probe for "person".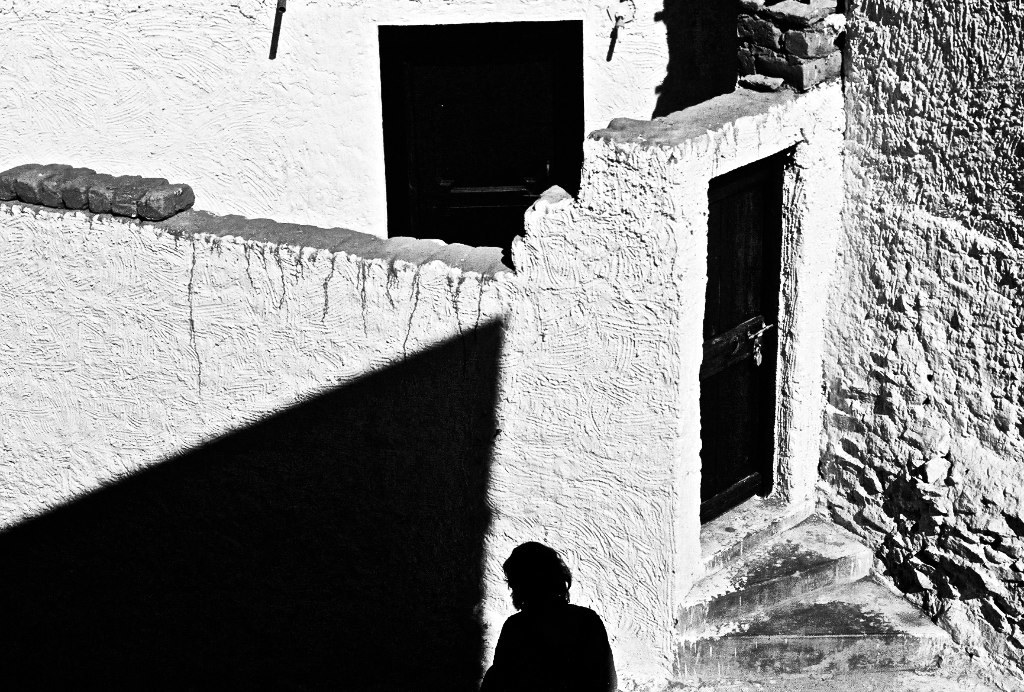
Probe result: [x1=481, y1=547, x2=613, y2=691].
